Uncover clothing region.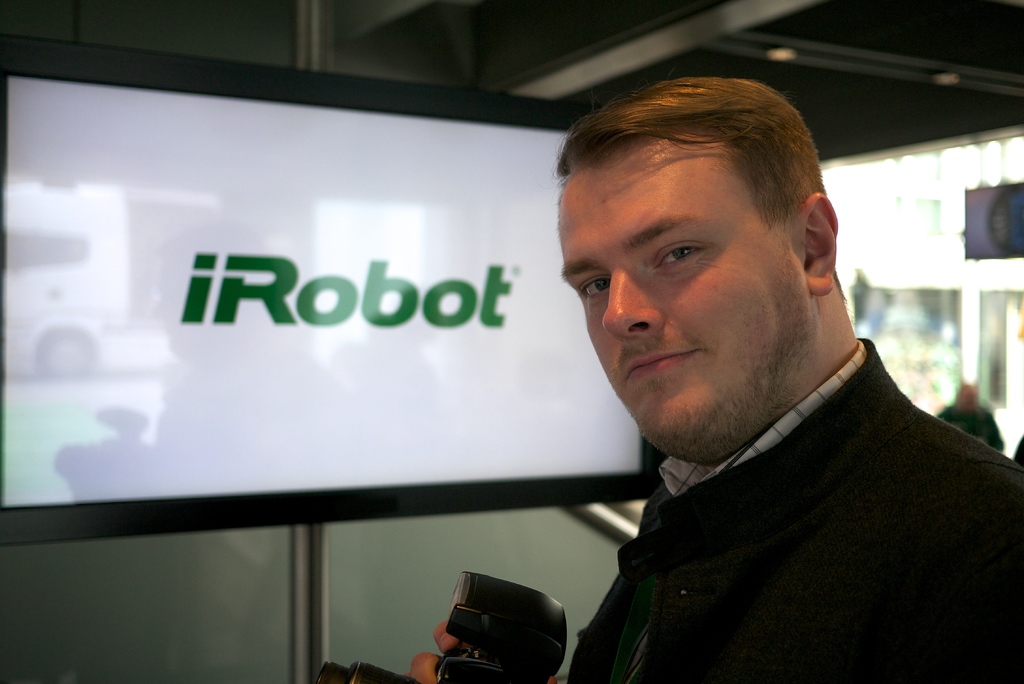
Uncovered: select_region(544, 332, 1017, 680).
